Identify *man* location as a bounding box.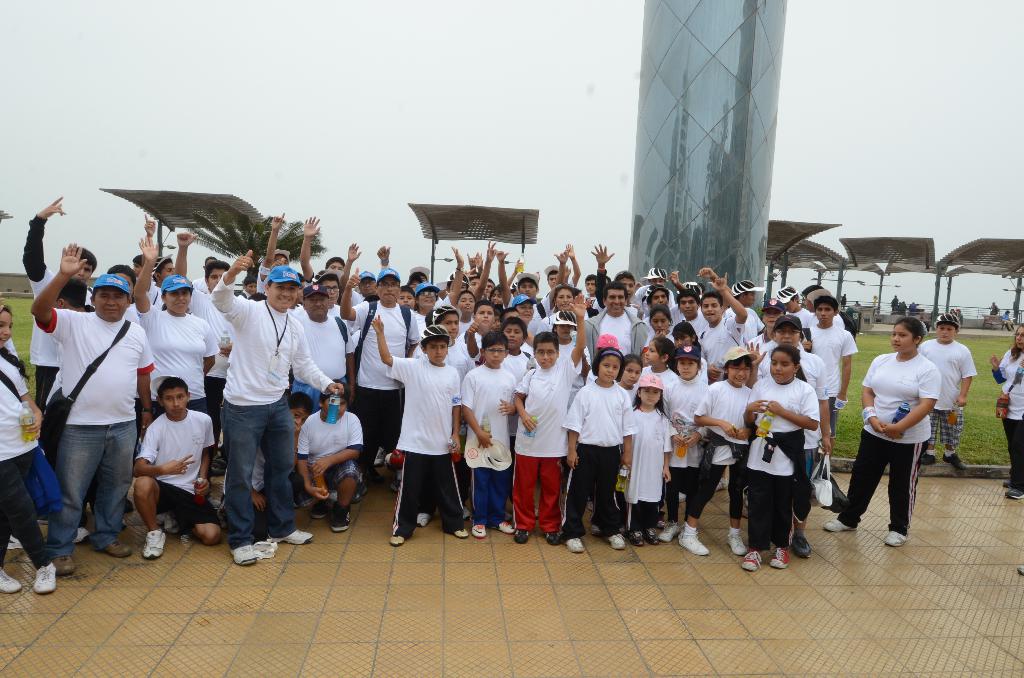
x1=210, y1=244, x2=346, y2=568.
